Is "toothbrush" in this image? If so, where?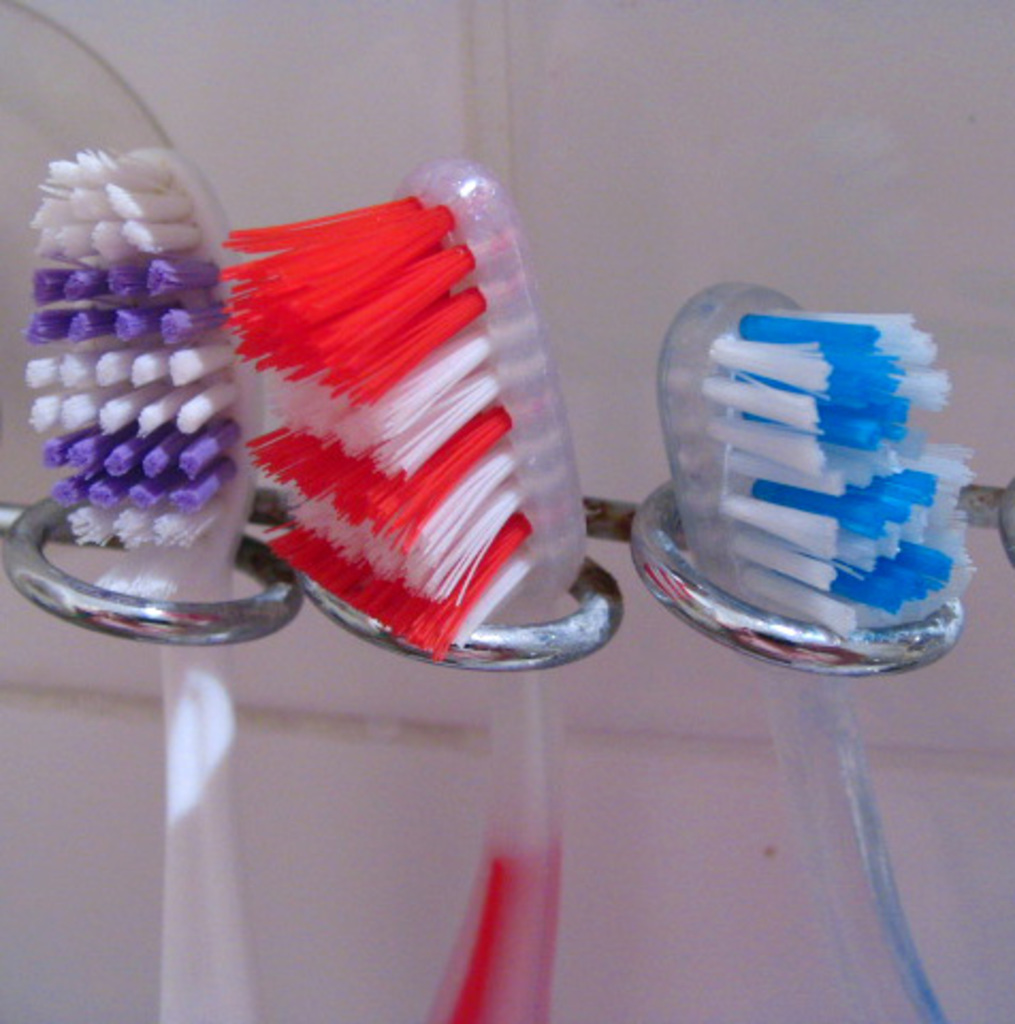
Yes, at bbox(28, 154, 269, 1020).
